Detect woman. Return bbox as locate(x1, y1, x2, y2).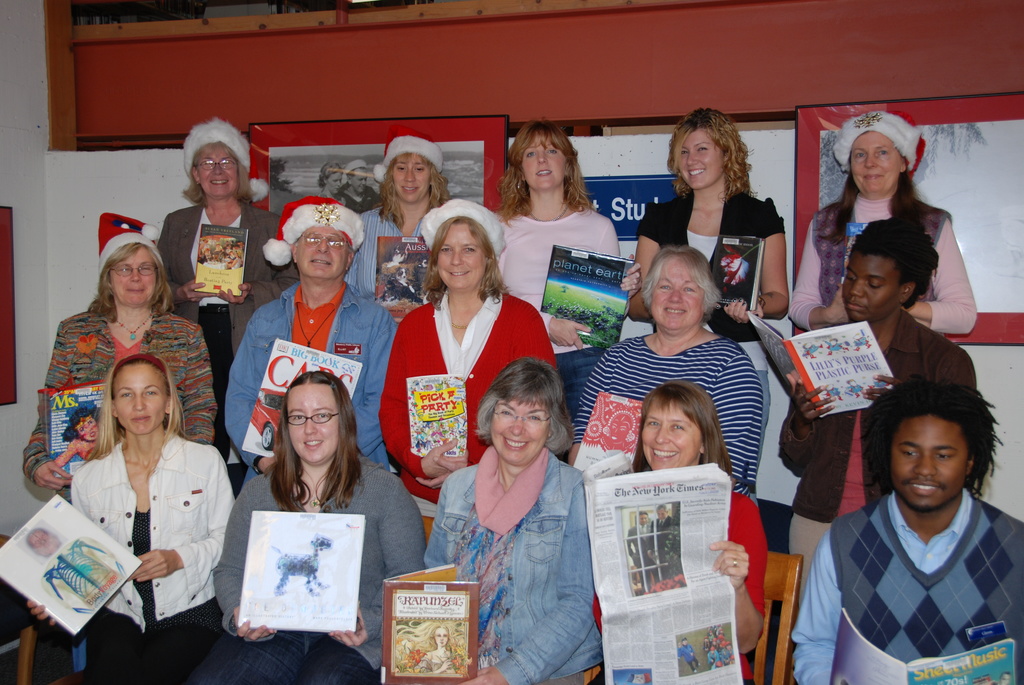
locate(414, 355, 609, 684).
